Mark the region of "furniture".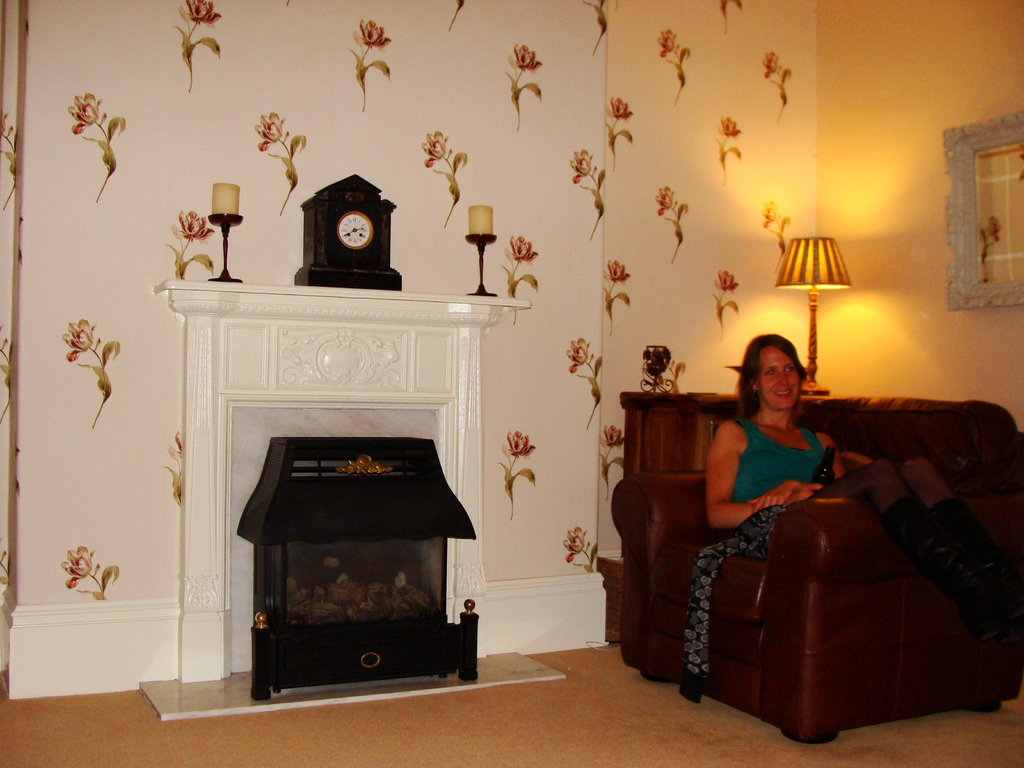
Region: (x1=802, y1=384, x2=831, y2=399).
